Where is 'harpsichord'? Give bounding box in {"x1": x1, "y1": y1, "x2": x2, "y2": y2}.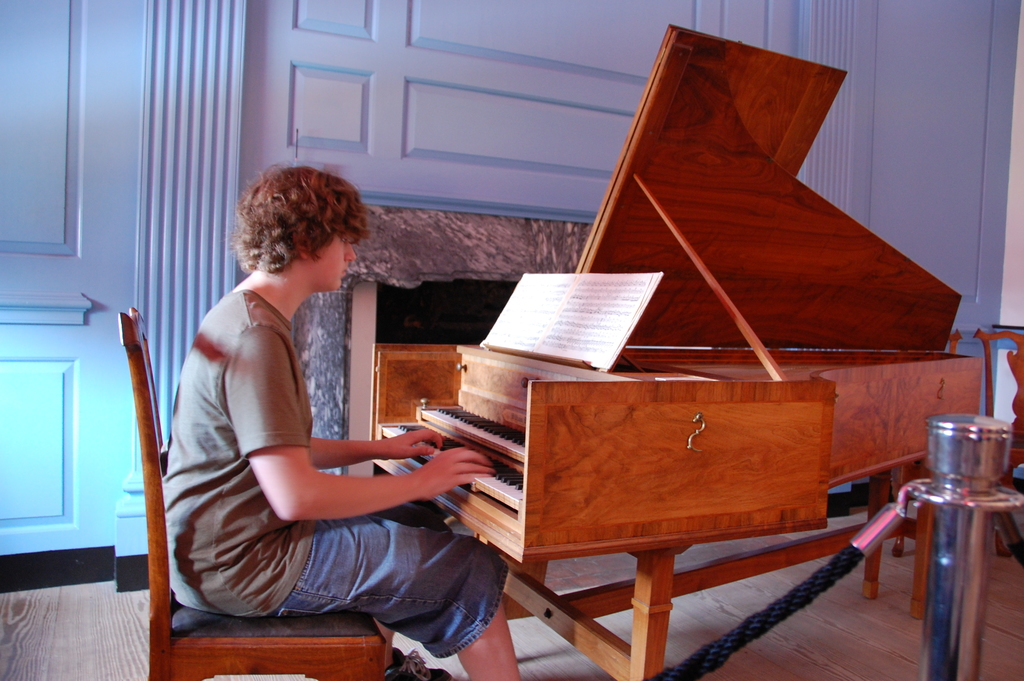
{"x1": 369, "y1": 22, "x2": 984, "y2": 680}.
